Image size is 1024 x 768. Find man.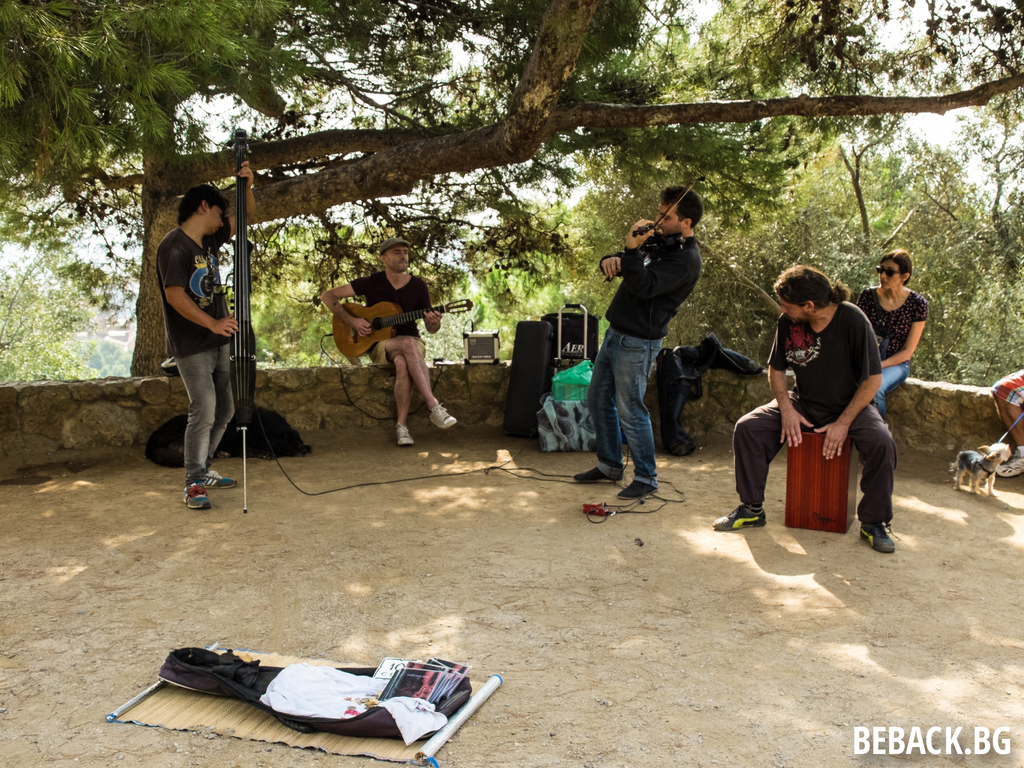
select_region(321, 239, 466, 449).
